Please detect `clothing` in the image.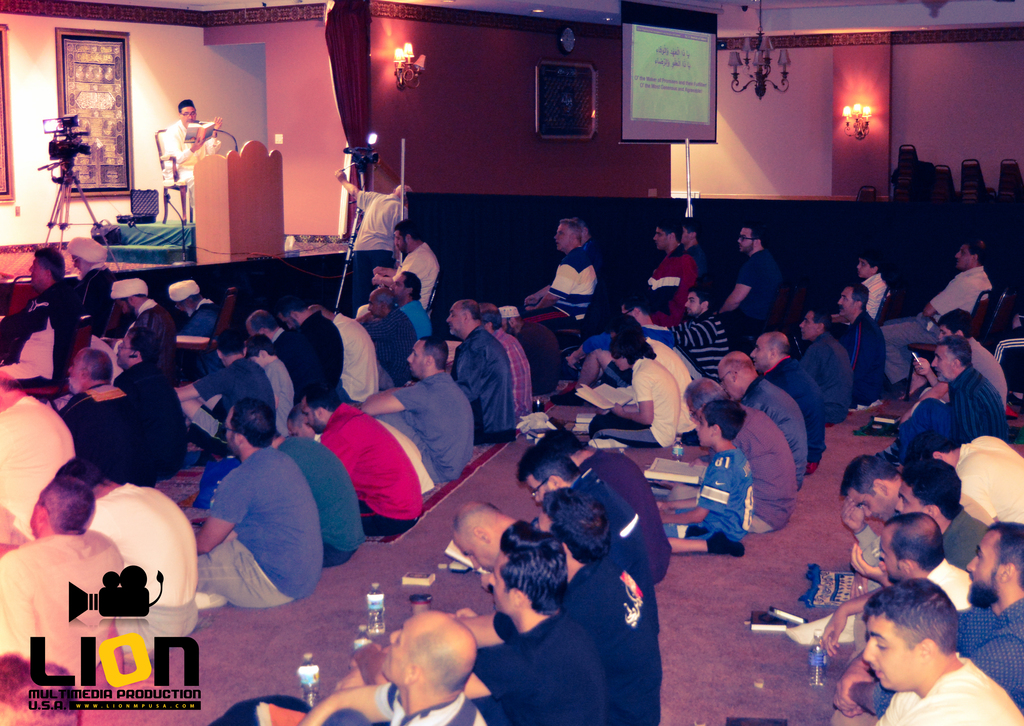
<box>764,356,830,455</box>.
